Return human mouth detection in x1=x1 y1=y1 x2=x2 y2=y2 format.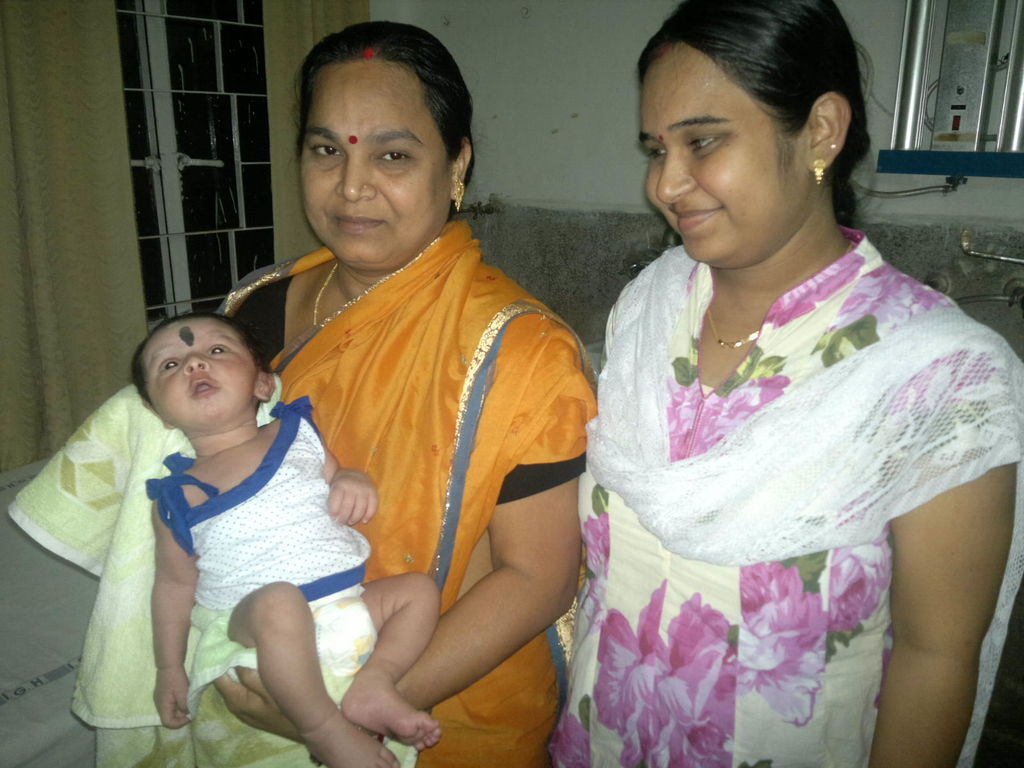
x1=335 y1=214 x2=387 y2=232.
